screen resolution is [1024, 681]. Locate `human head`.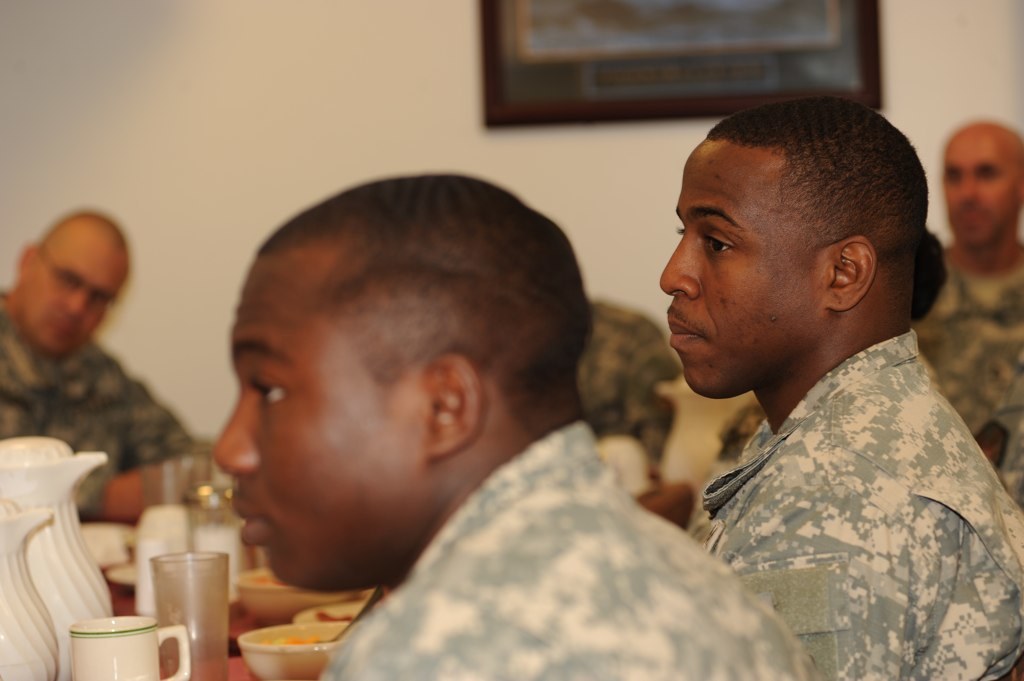
{"x1": 226, "y1": 175, "x2": 591, "y2": 561}.
